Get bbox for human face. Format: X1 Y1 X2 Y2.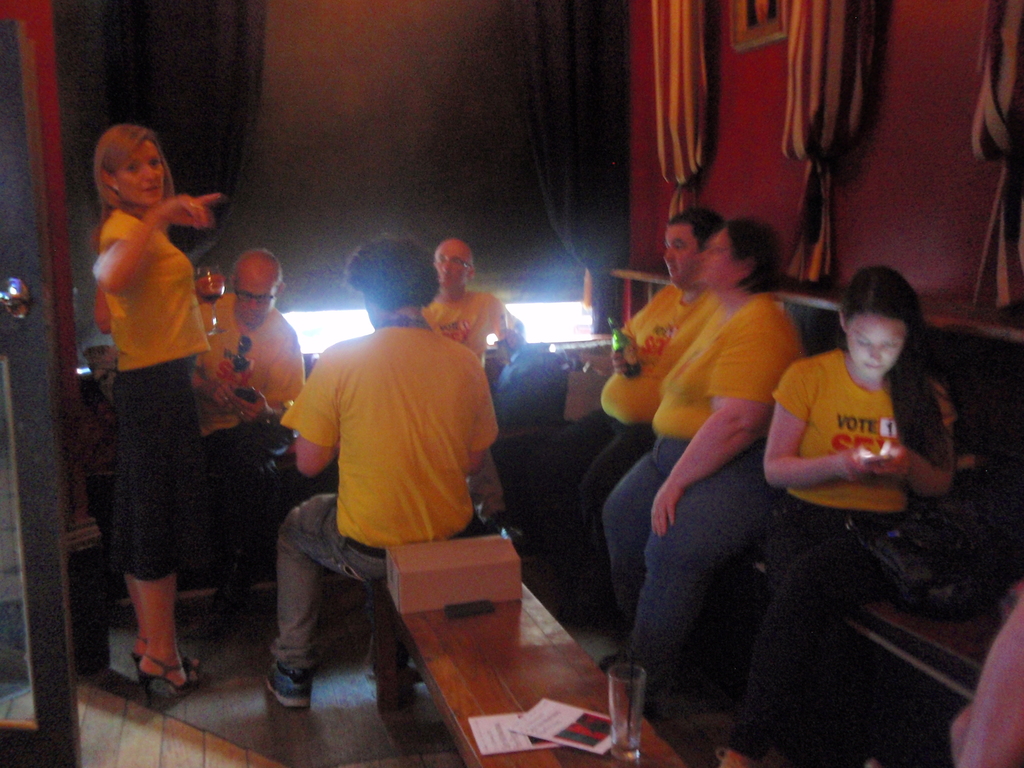
845 310 911 384.
